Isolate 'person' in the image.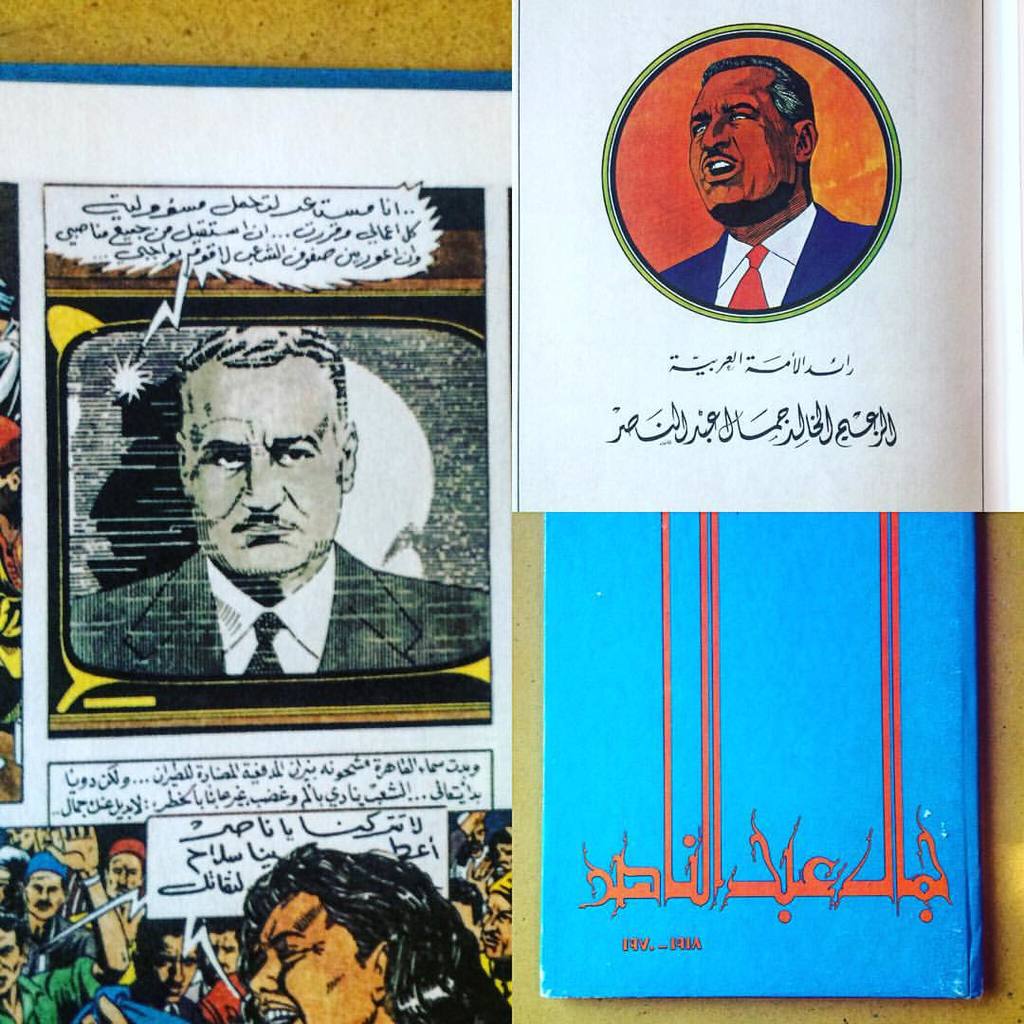
Isolated region: (left=659, top=62, right=887, bottom=306).
